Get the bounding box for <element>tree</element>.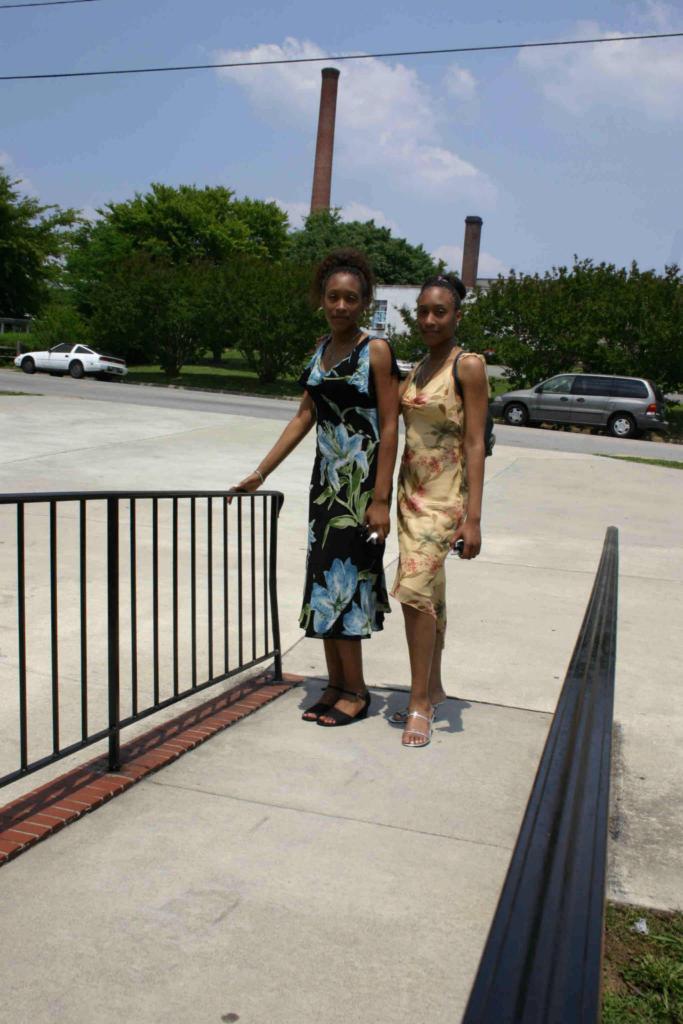
pyautogui.locateOnScreen(279, 209, 460, 284).
